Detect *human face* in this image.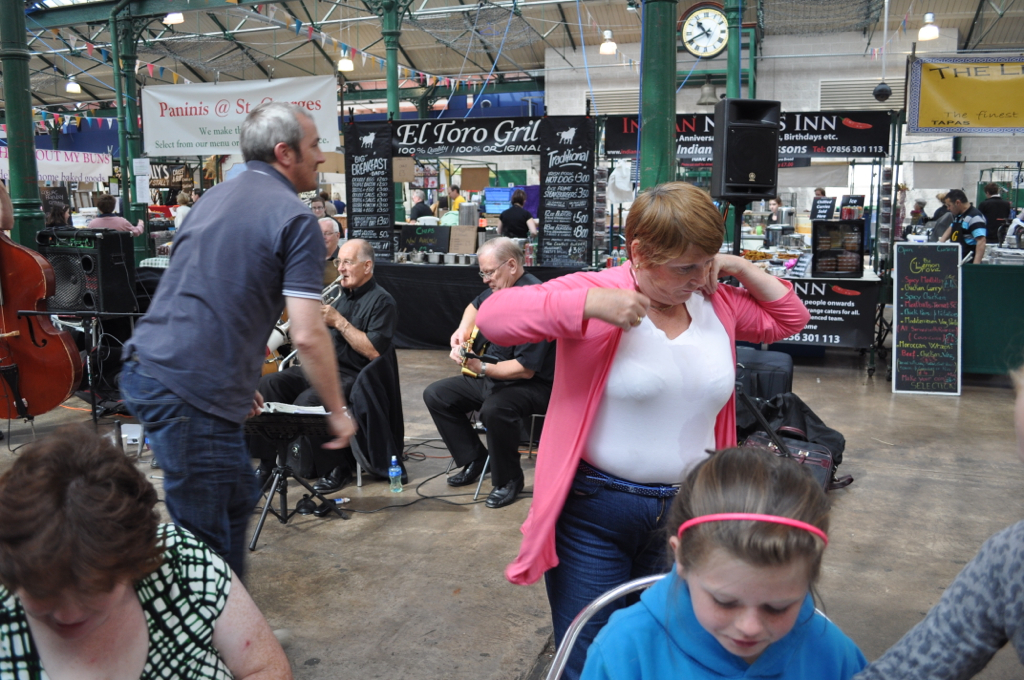
Detection: 689,568,806,656.
